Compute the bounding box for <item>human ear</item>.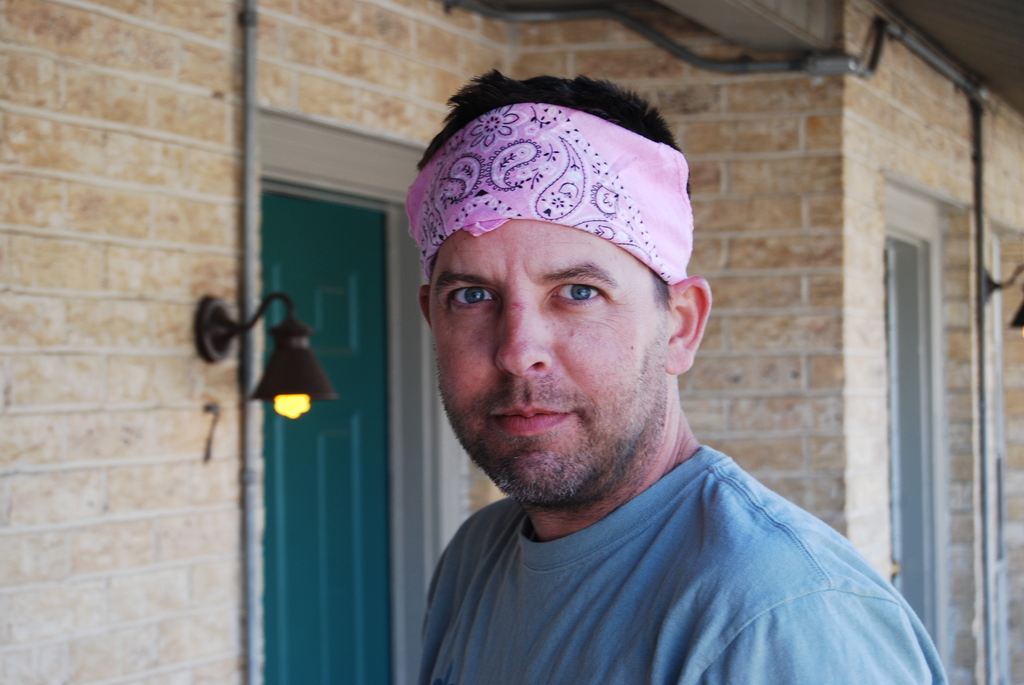
<region>668, 276, 714, 372</region>.
